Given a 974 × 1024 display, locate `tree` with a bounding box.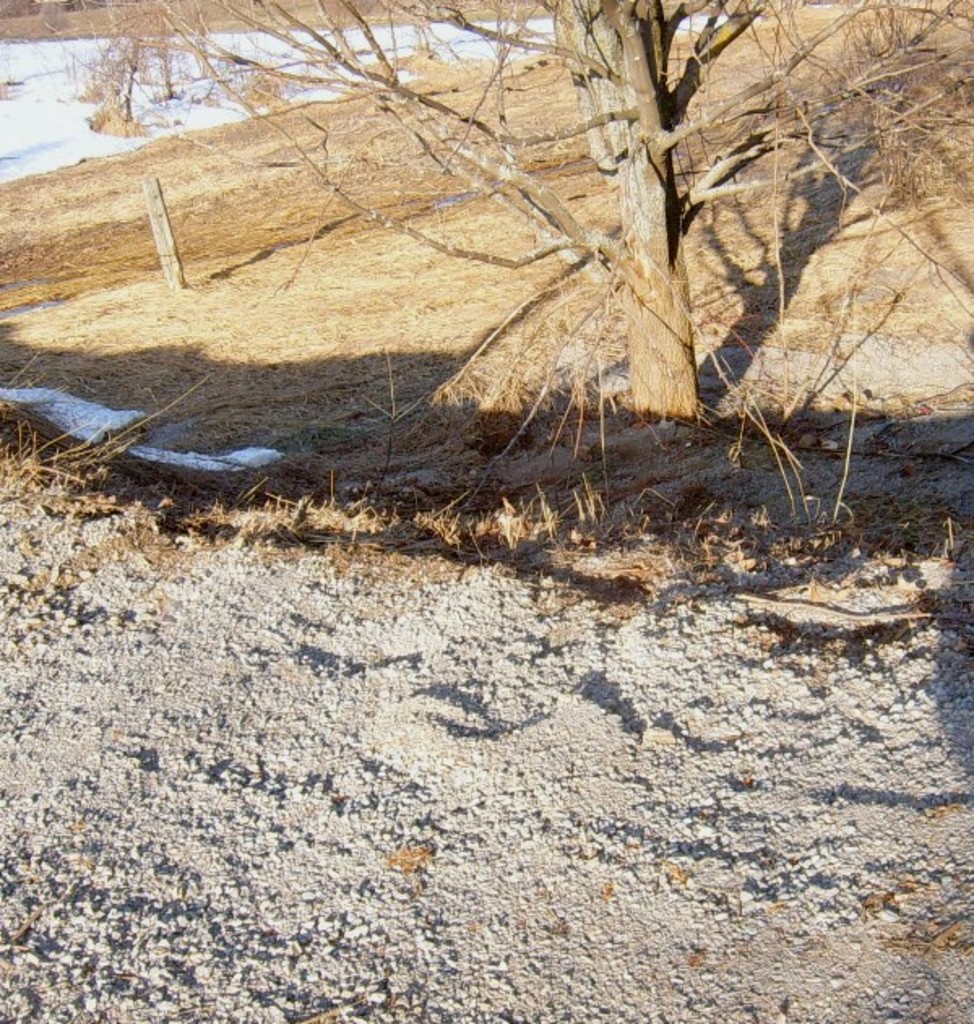
Located: select_region(44, 0, 972, 420).
